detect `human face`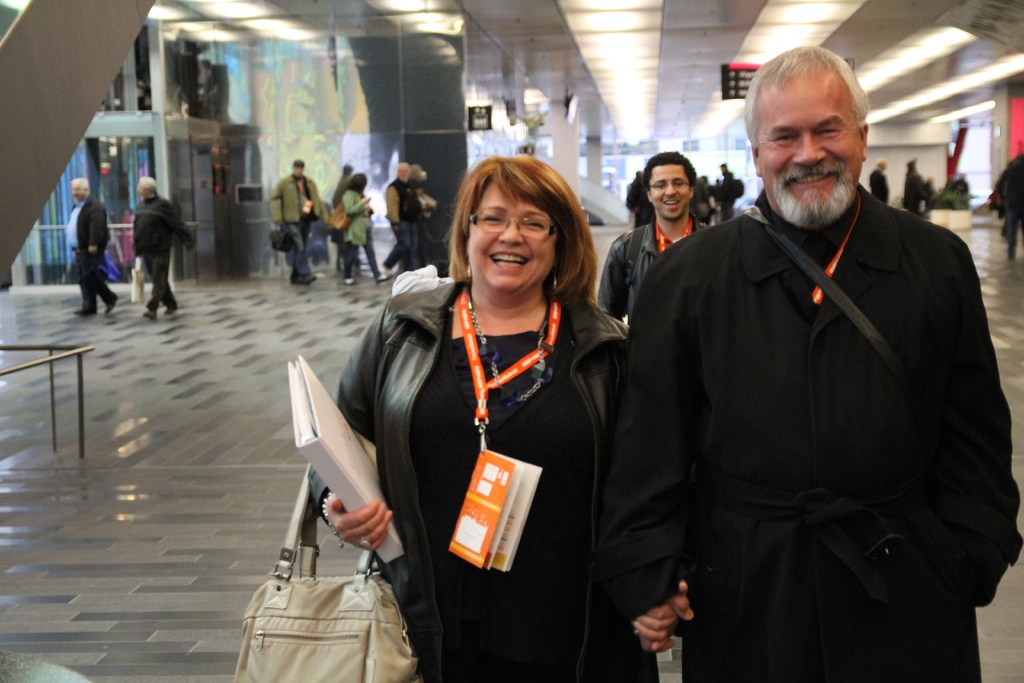
[x1=399, y1=165, x2=410, y2=181]
